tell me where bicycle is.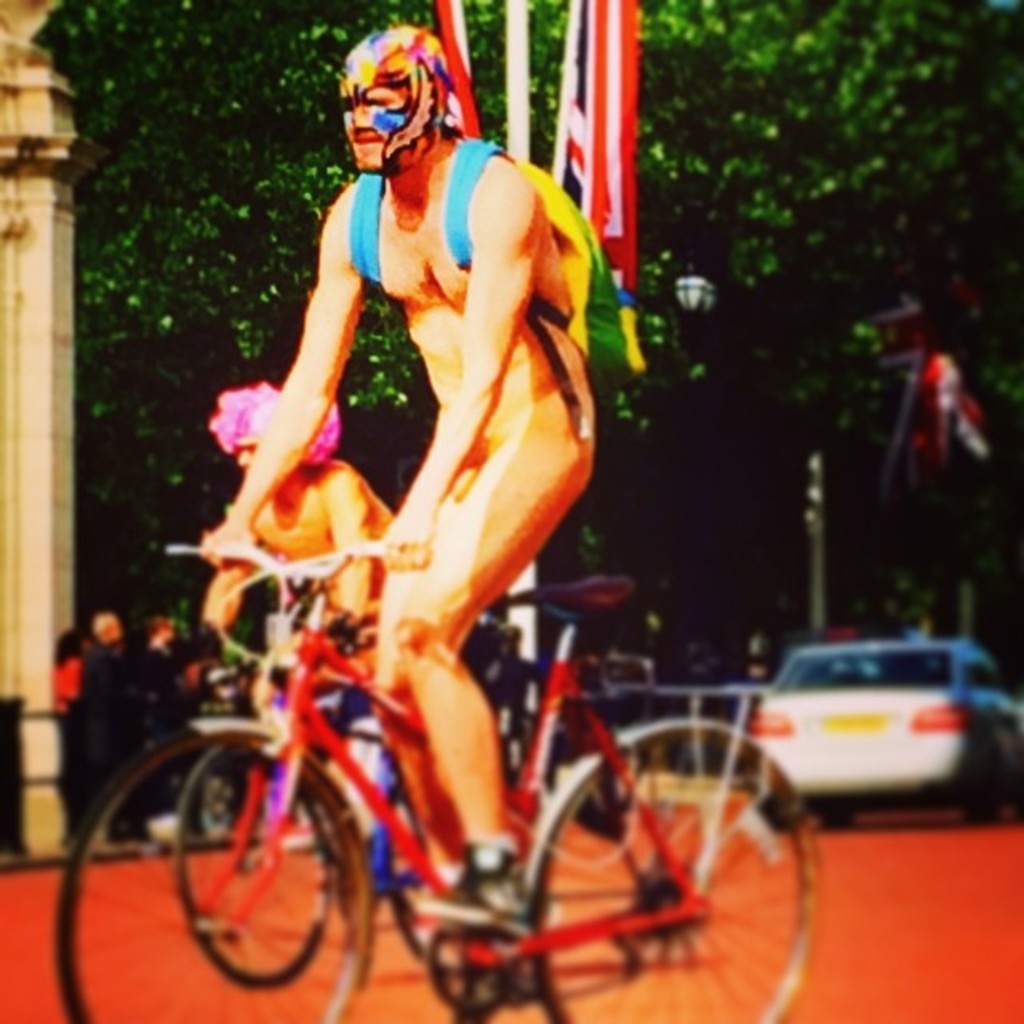
bicycle is at detection(170, 611, 541, 990).
